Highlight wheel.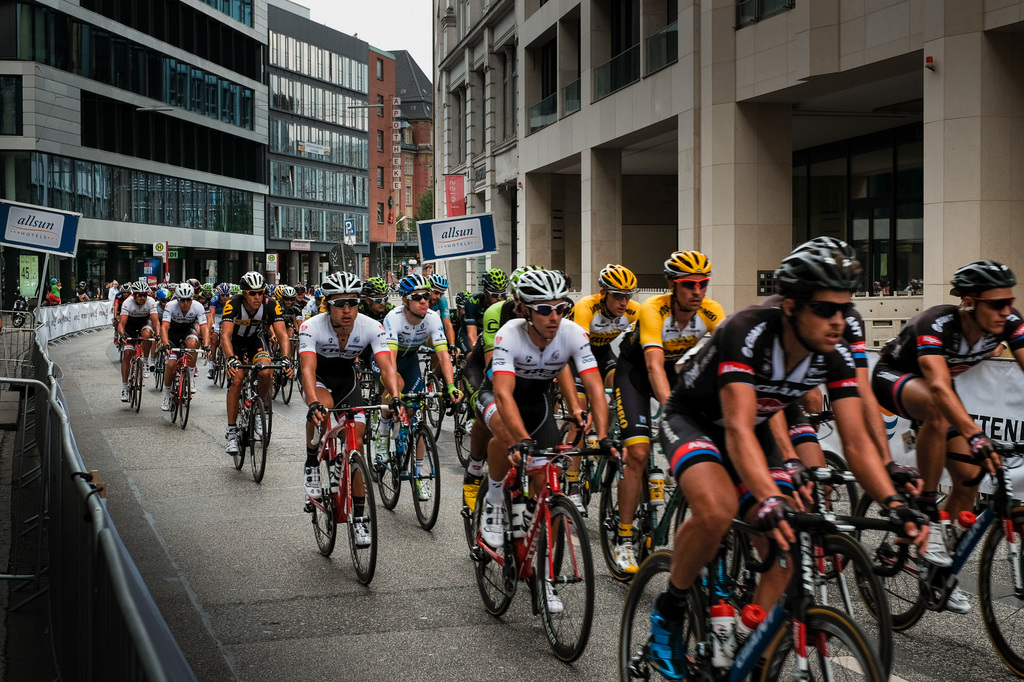
Highlighted region: left=216, top=349, right=220, bottom=381.
